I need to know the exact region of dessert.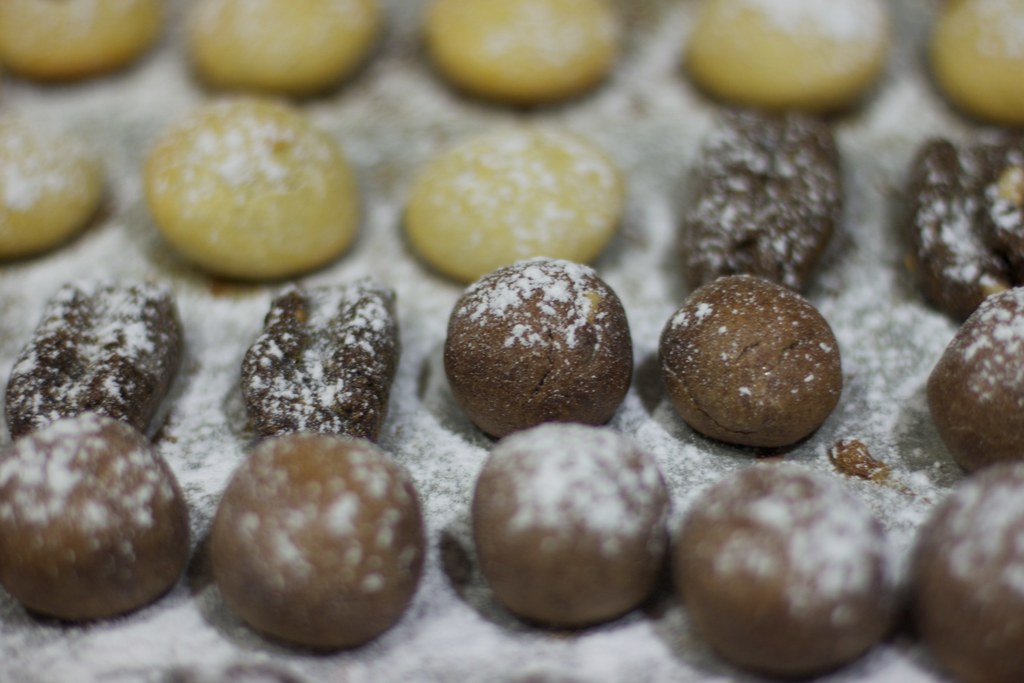
Region: 676,98,845,298.
